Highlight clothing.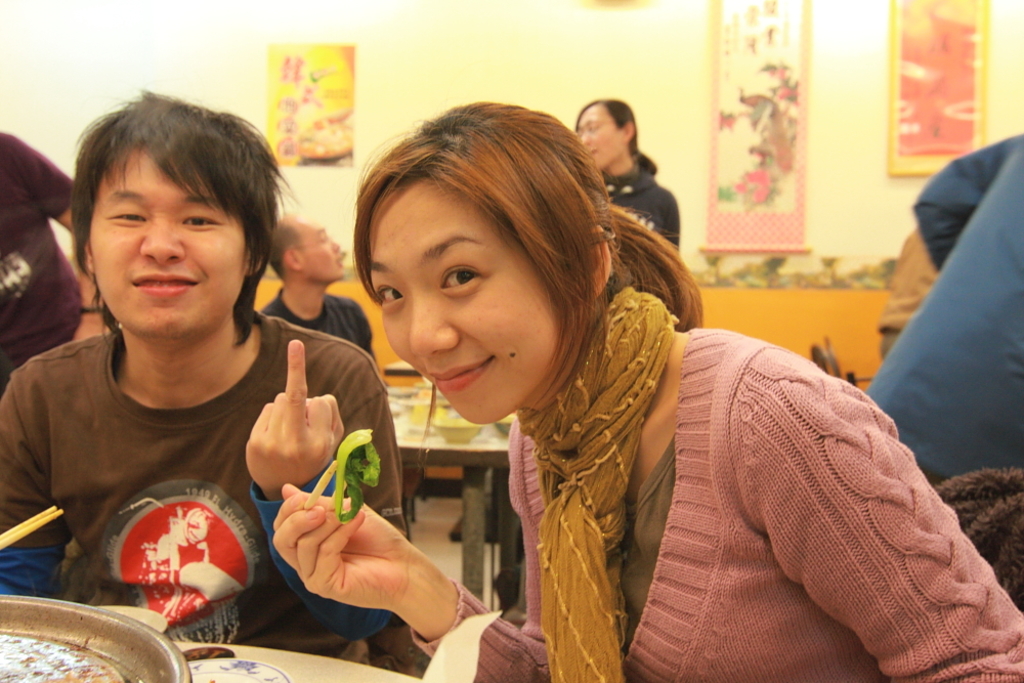
Highlighted region: (left=484, top=291, right=1023, bottom=682).
